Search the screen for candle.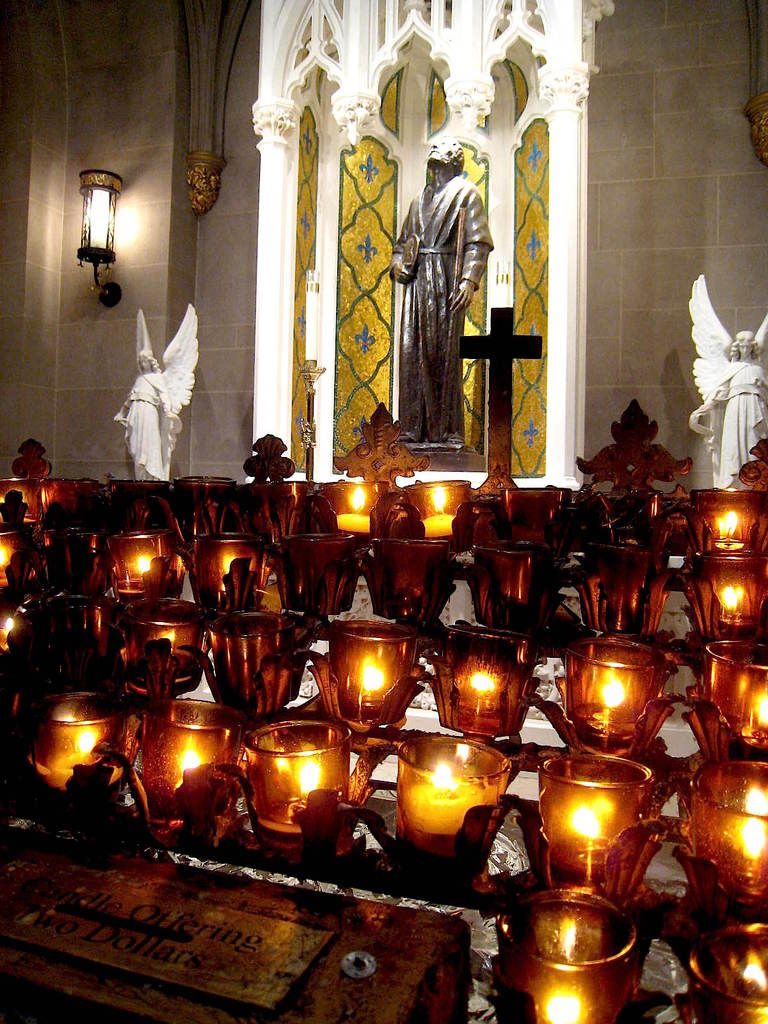
Found at Rect(694, 493, 767, 547).
